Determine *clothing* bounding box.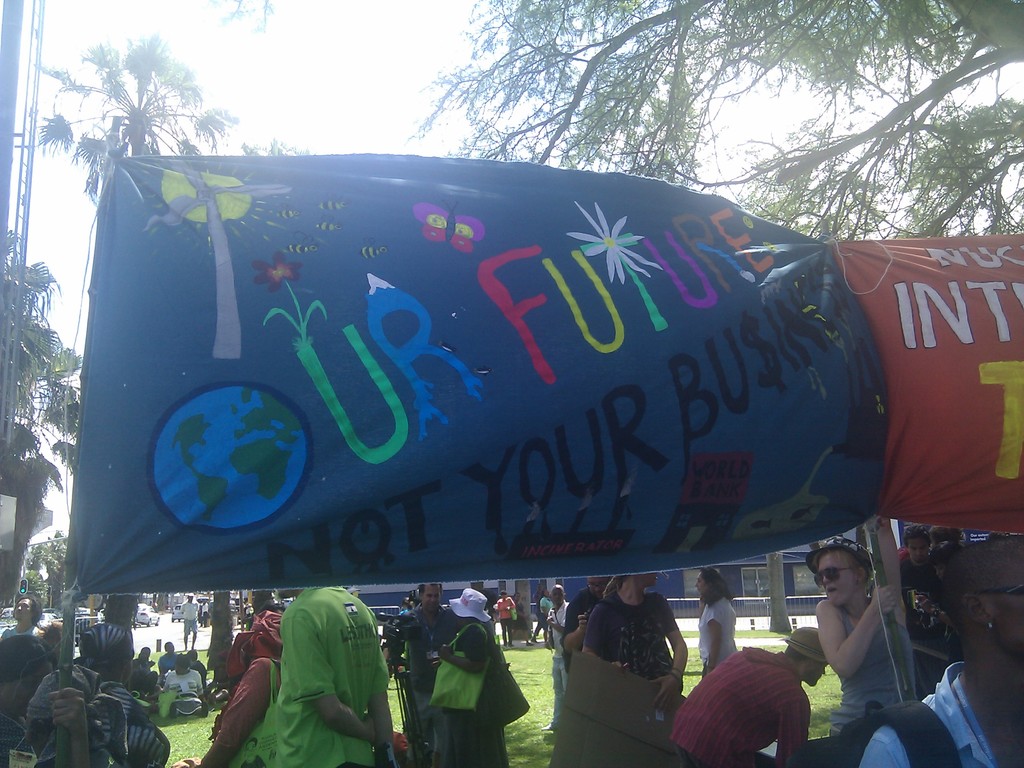
Determined: (left=586, top=582, right=678, bottom=684).
